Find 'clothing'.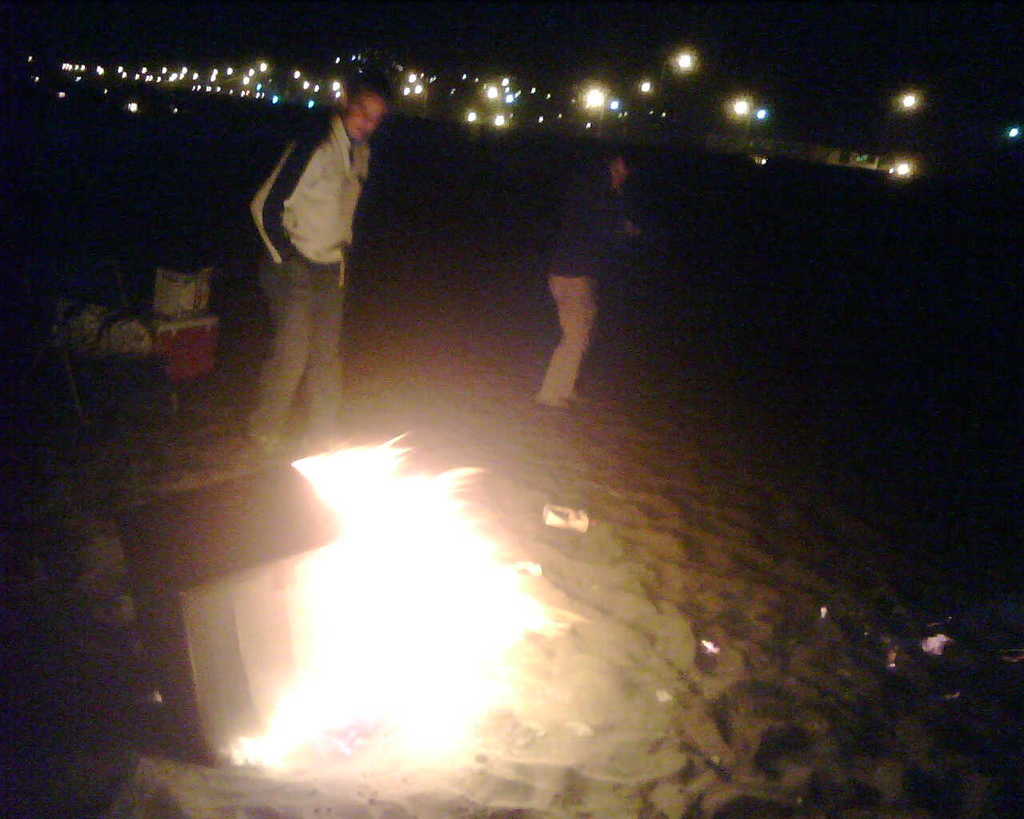
<bbox>242, 82, 378, 378</bbox>.
